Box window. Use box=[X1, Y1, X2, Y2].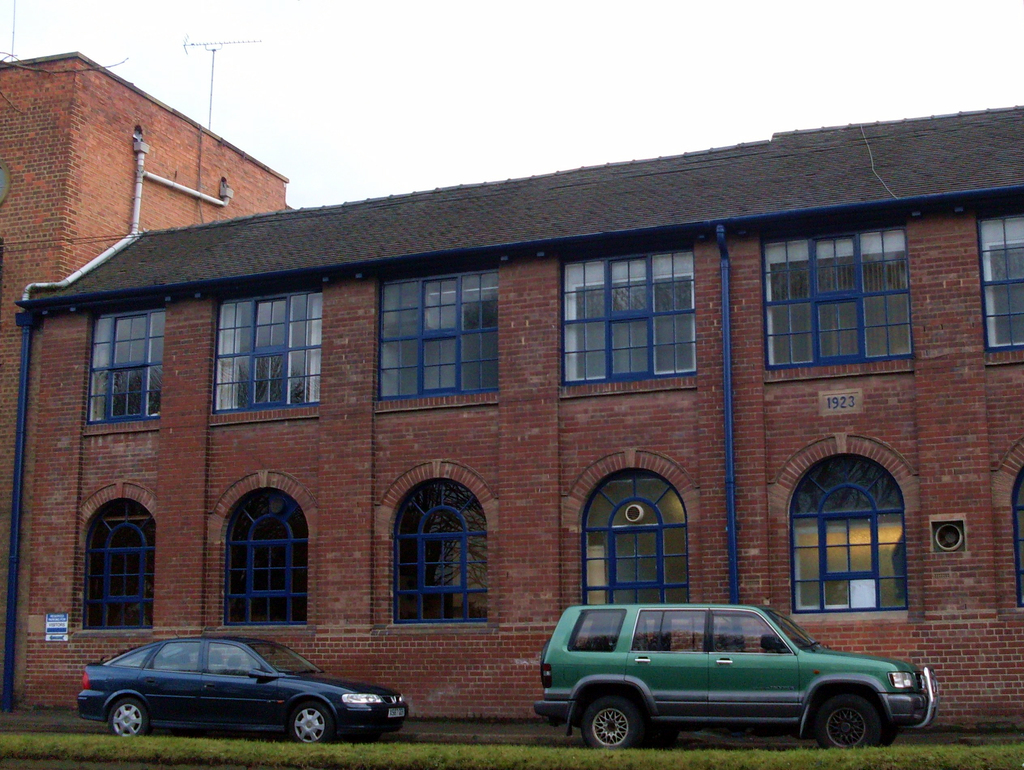
box=[207, 479, 319, 625].
